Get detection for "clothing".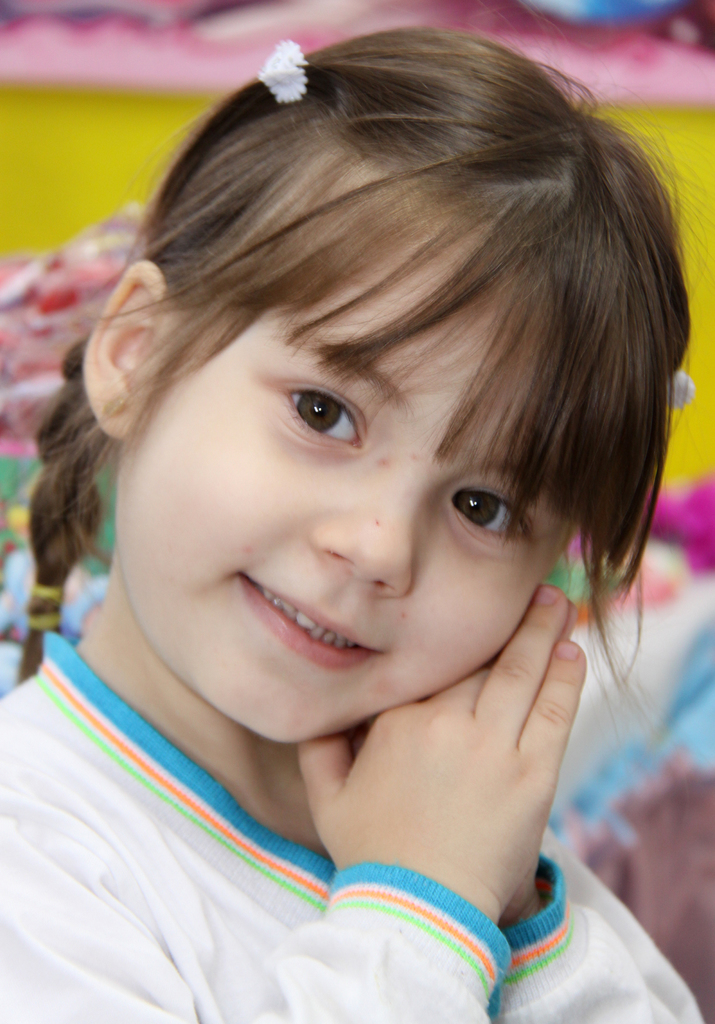
Detection: crop(0, 578, 444, 1009).
